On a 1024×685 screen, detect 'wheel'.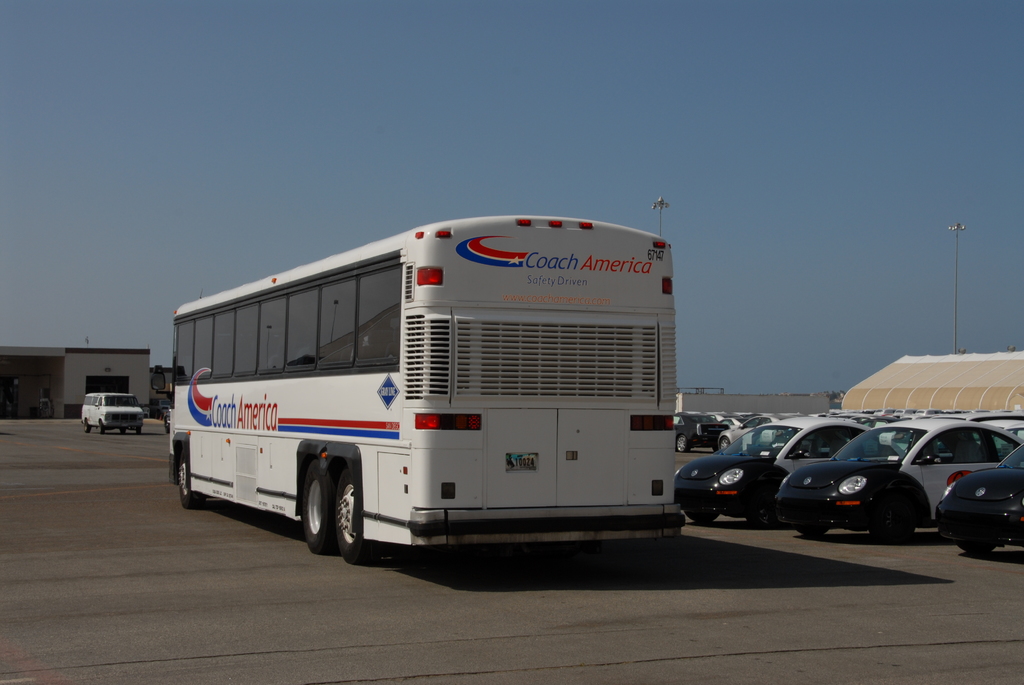
box=[748, 479, 780, 529].
